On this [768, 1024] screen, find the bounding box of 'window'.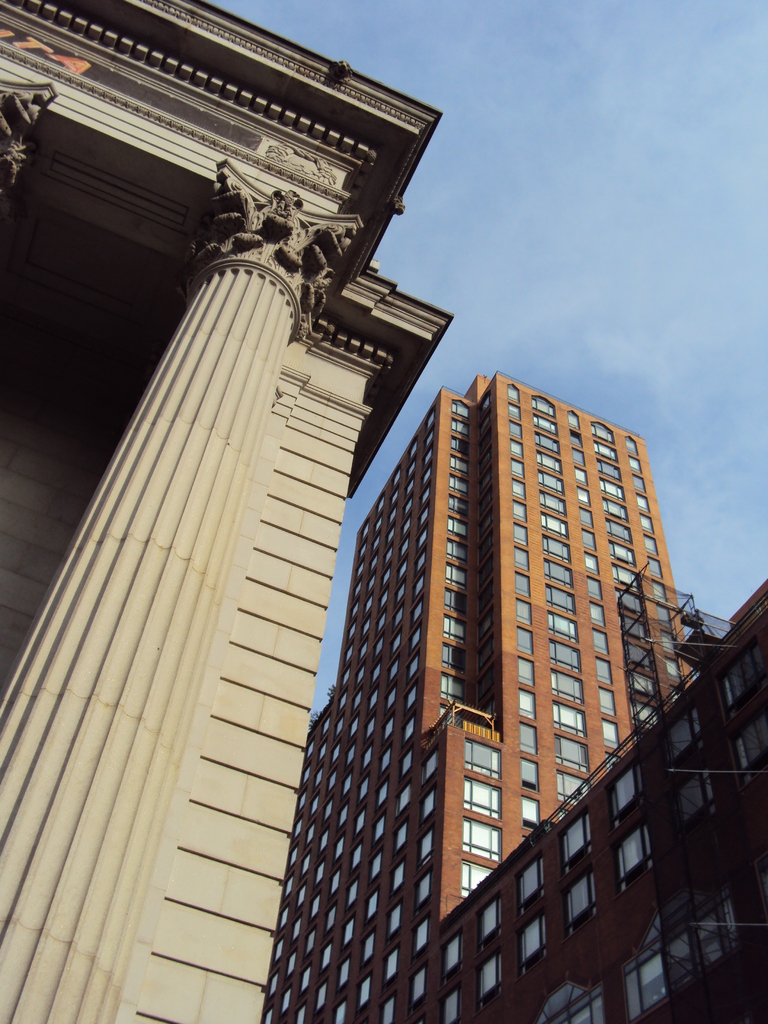
Bounding box: 448/993/463/1023.
